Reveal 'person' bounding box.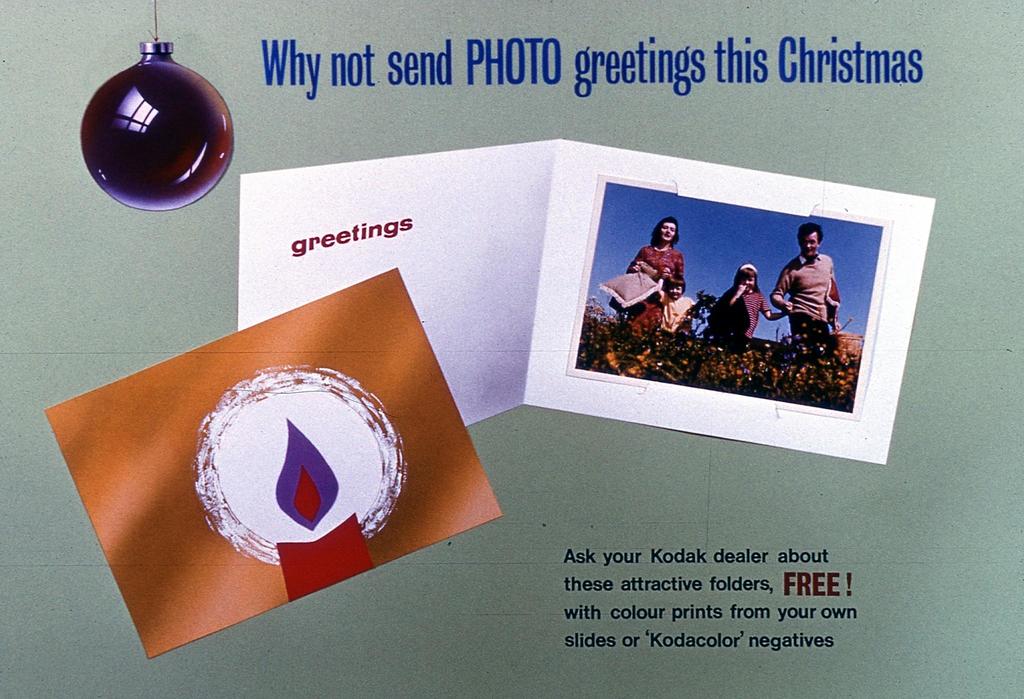
Revealed: {"x1": 708, "y1": 267, "x2": 783, "y2": 341}.
